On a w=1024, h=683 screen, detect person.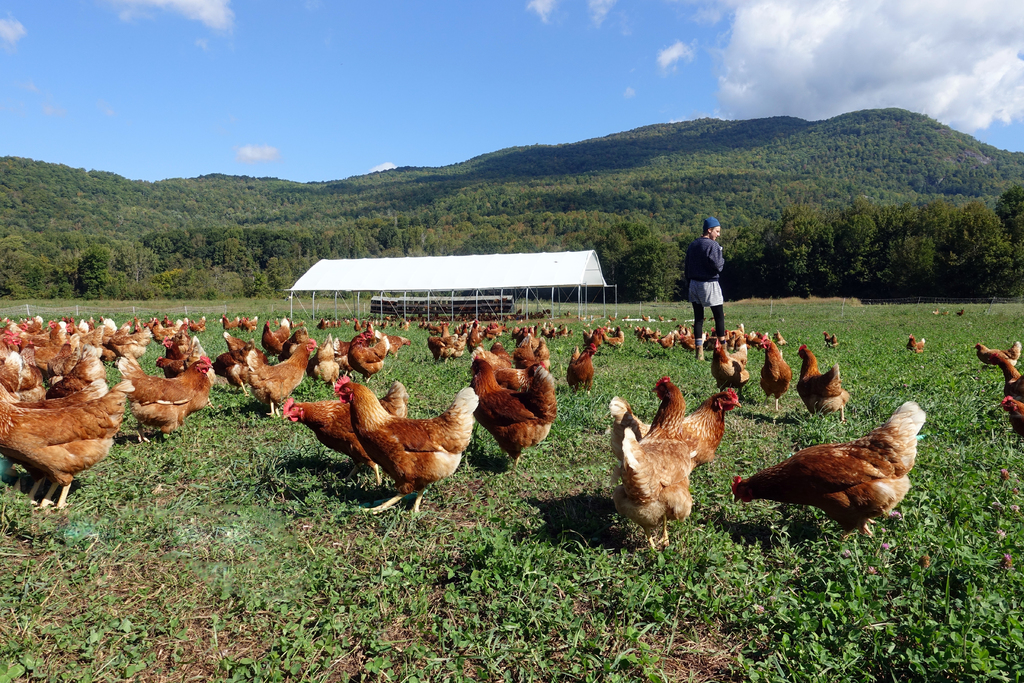
bbox(688, 217, 745, 342).
